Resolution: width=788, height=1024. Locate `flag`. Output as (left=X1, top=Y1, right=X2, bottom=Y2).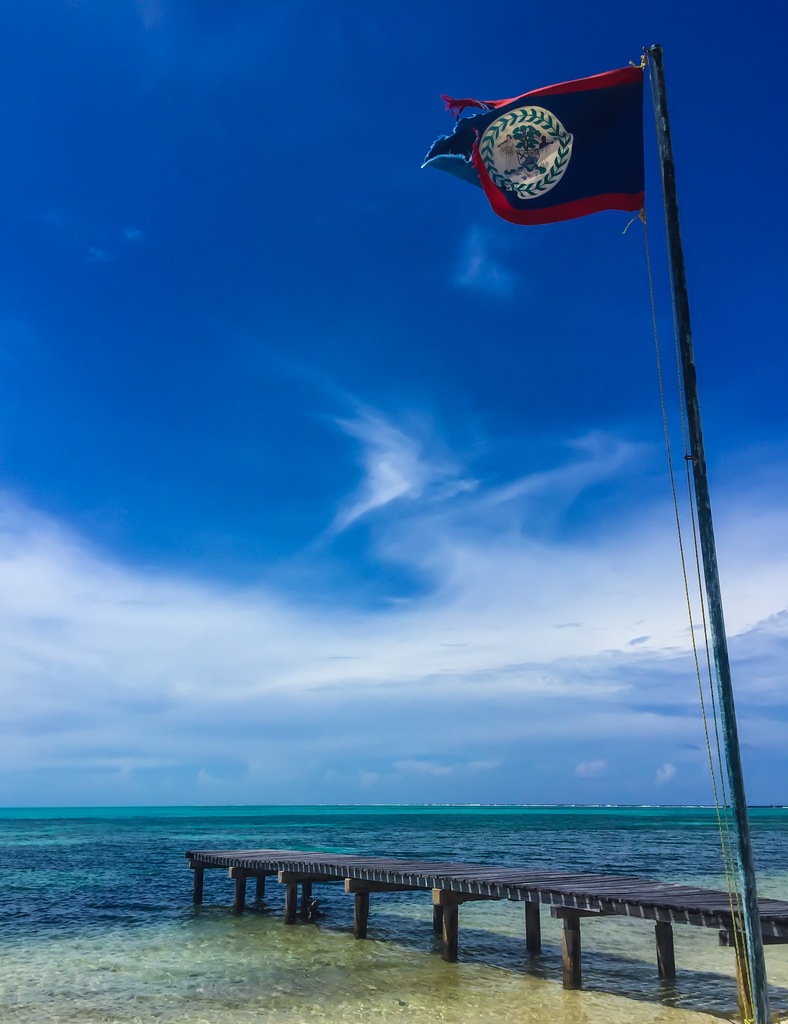
(left=447, top=42, right=664, bottom=230).
